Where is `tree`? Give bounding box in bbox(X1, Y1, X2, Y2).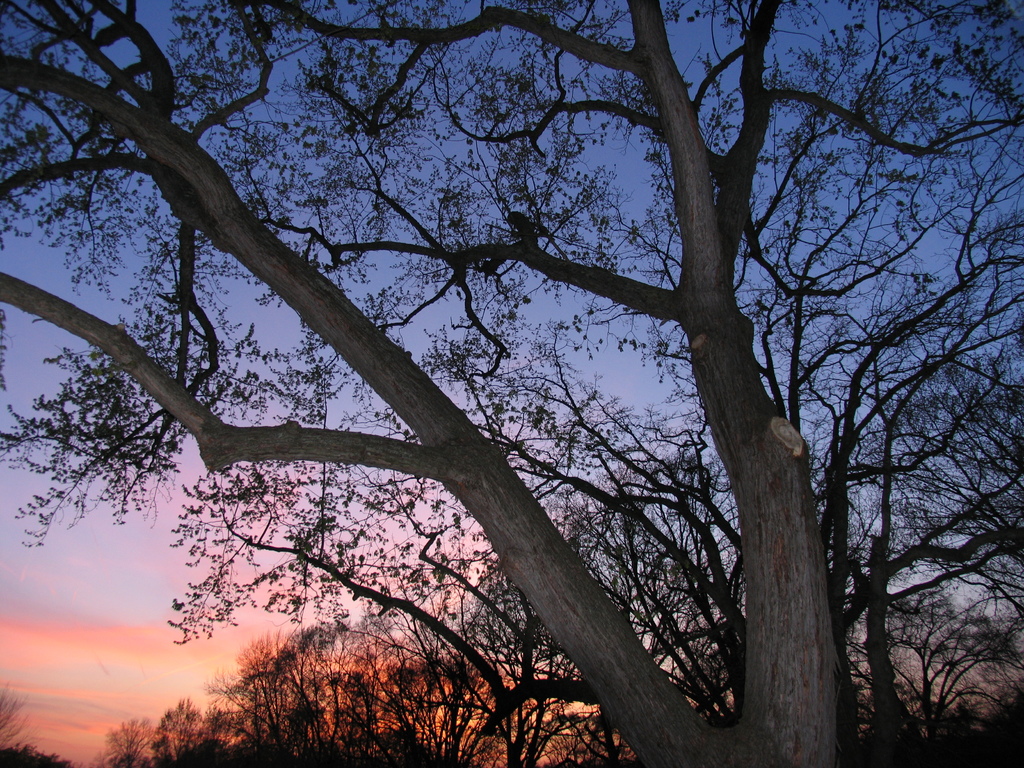
bbox(216, 630, 324, 767).
